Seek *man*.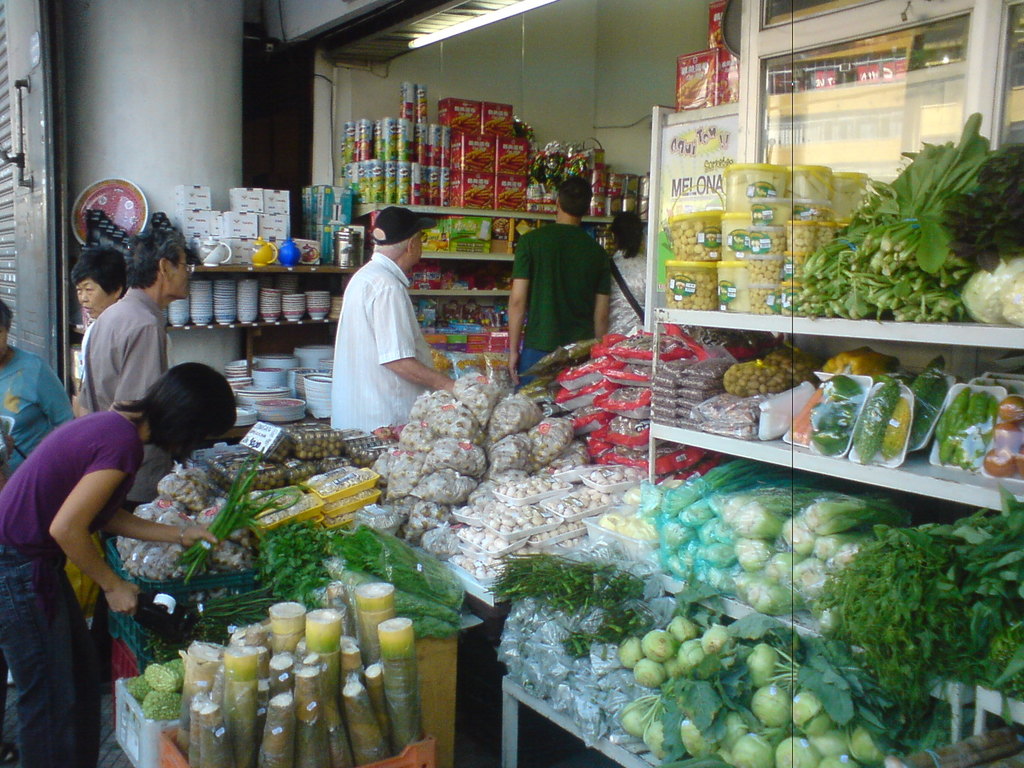
bbox=[88, 229, 195, 678].
